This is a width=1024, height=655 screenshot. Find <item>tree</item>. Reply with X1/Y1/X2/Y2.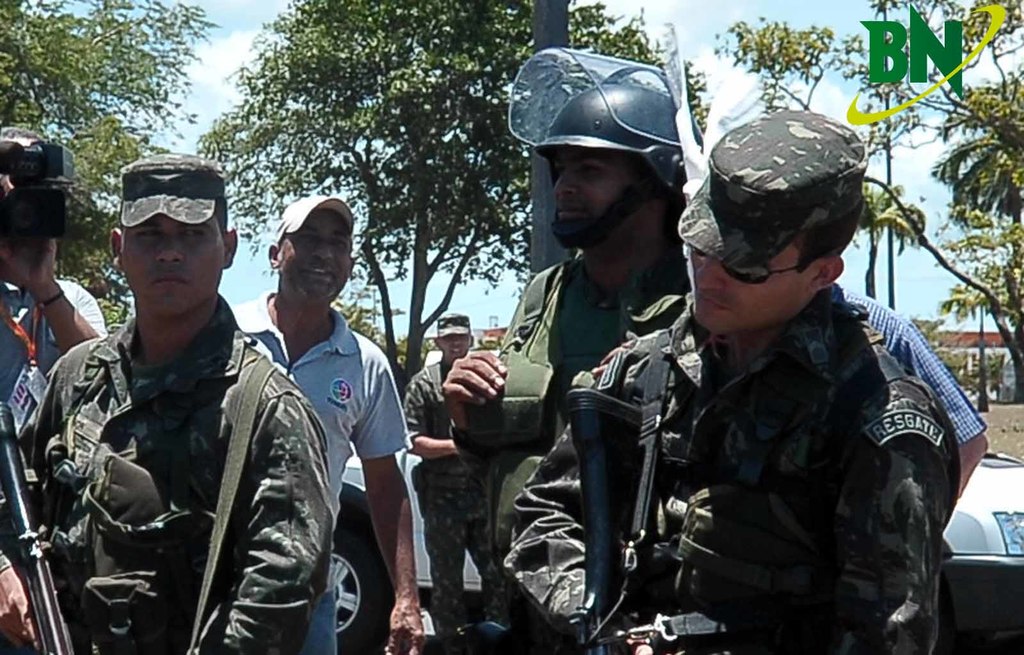
696/1/859/136.
